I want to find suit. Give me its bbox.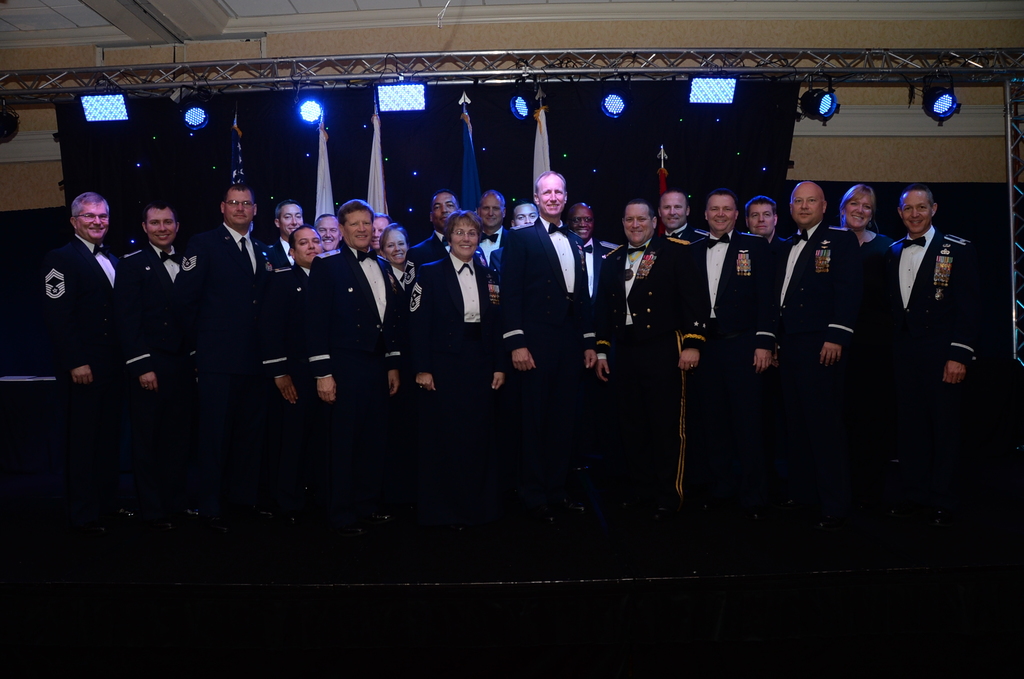
pyautogui.locateOnScreen(413, 252, 511, 493).
